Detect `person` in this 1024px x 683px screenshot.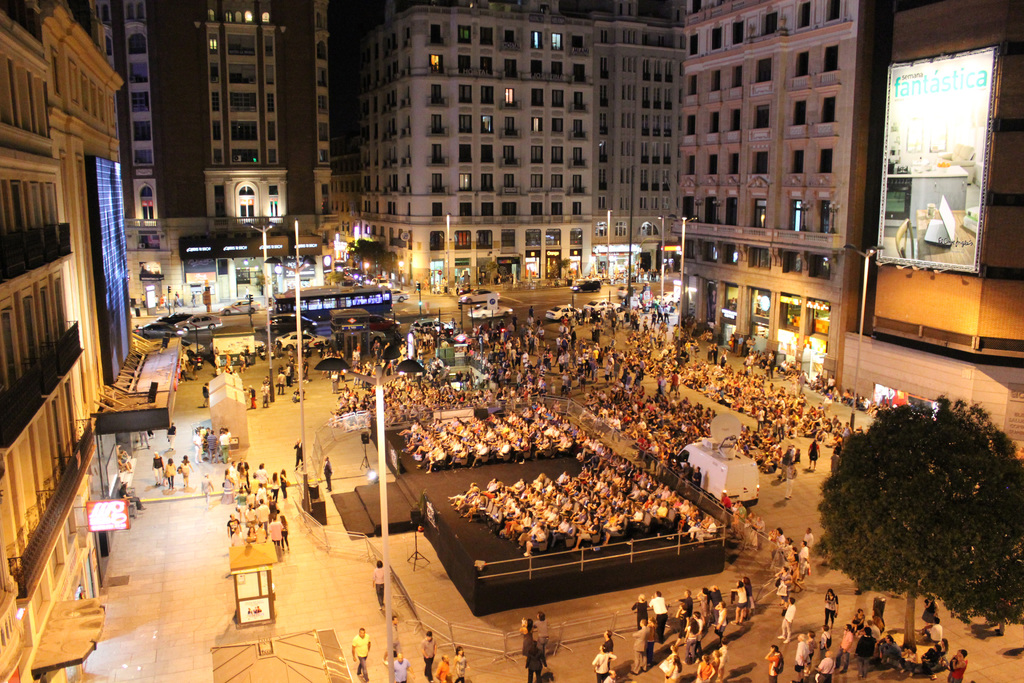
Detection: pyautogui.locateOnScreen(552, 312, 621, 392).
